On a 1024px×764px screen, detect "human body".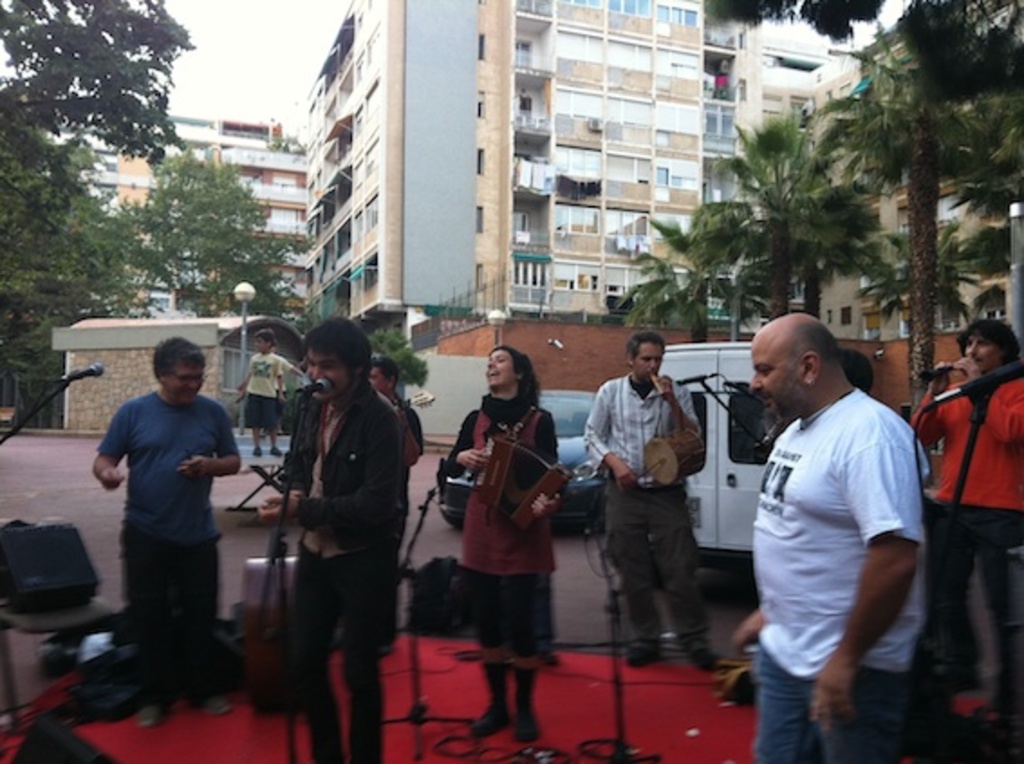
box(737, 278, 964, 763).
